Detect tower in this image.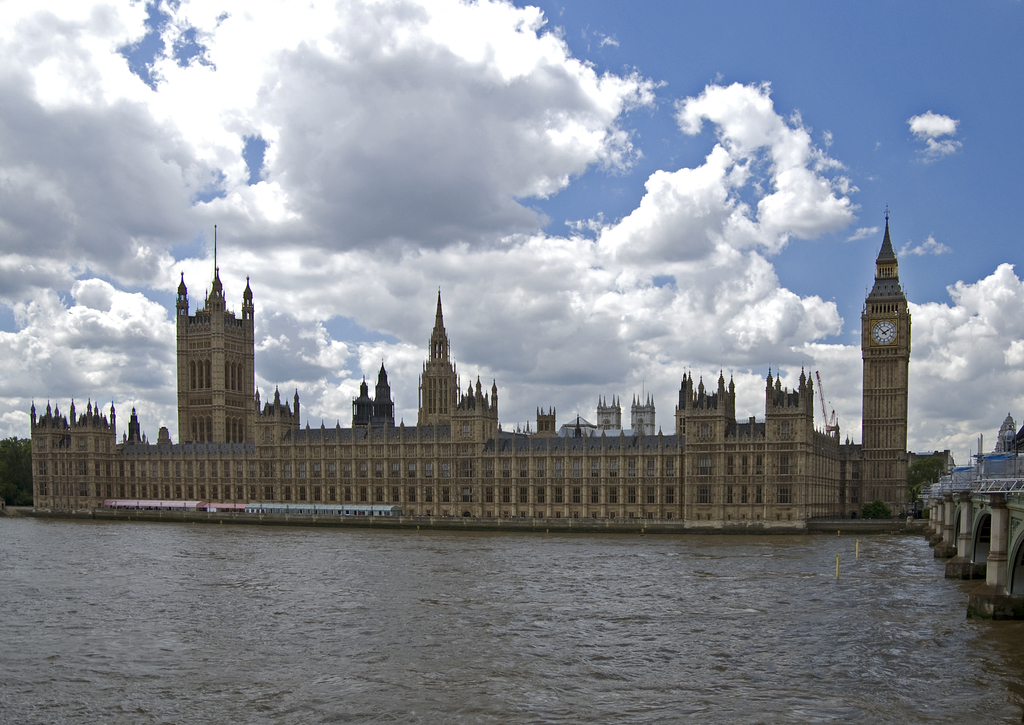
Detection: 455 385 504 437.
